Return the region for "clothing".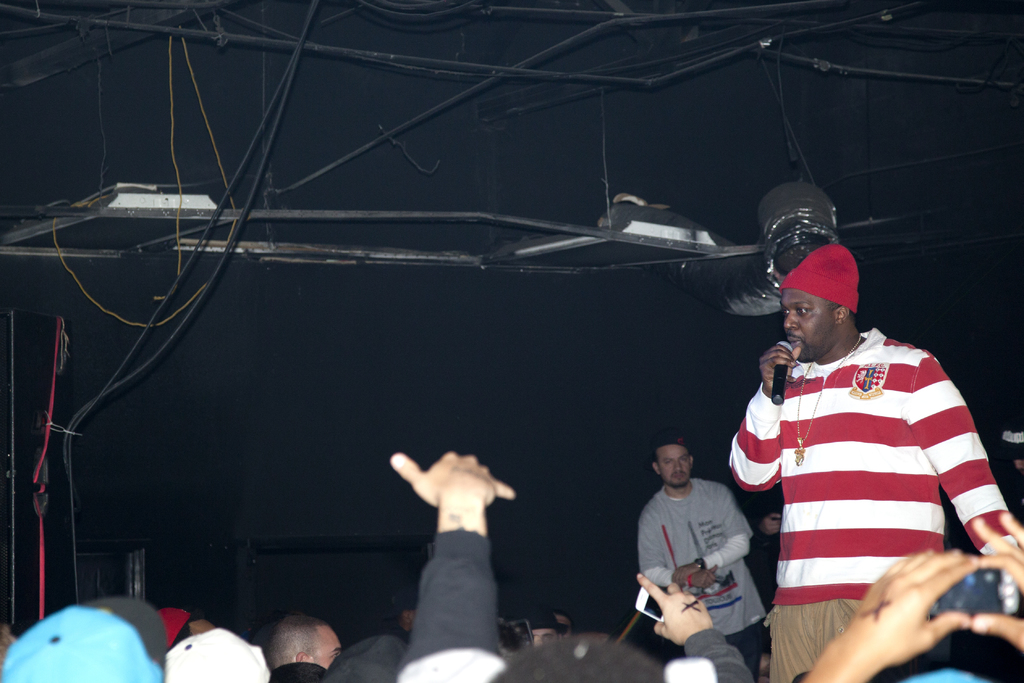
[402,525,517,682].
